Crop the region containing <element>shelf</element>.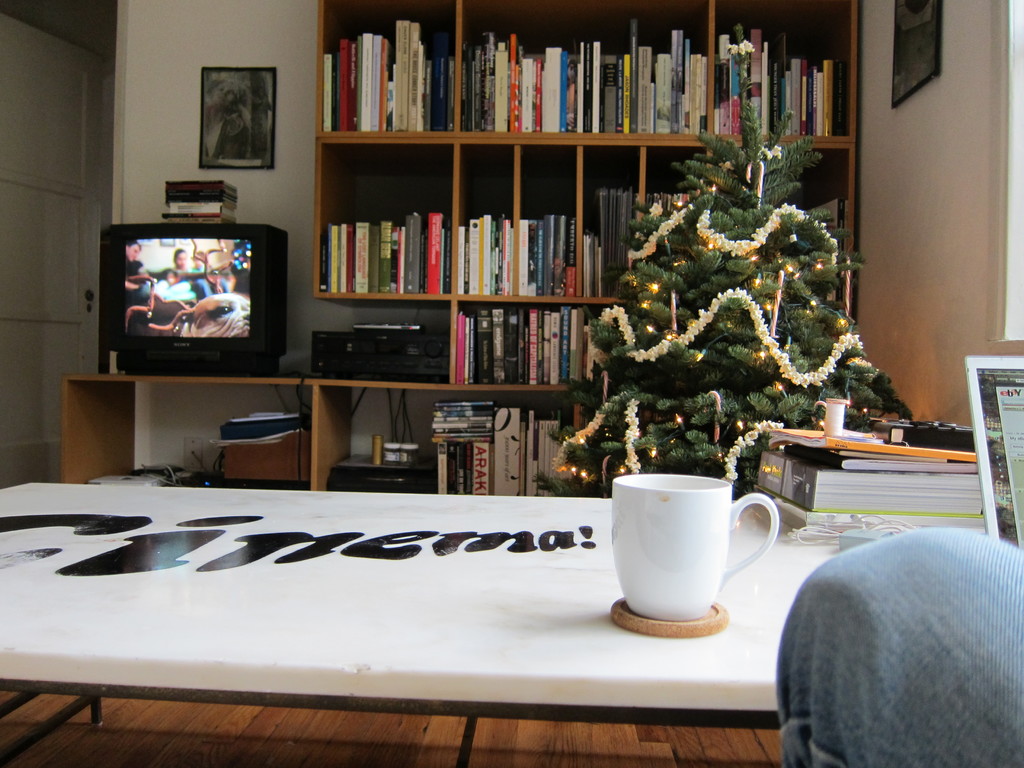
Crop region: box=[463, 0, 729, 143].
